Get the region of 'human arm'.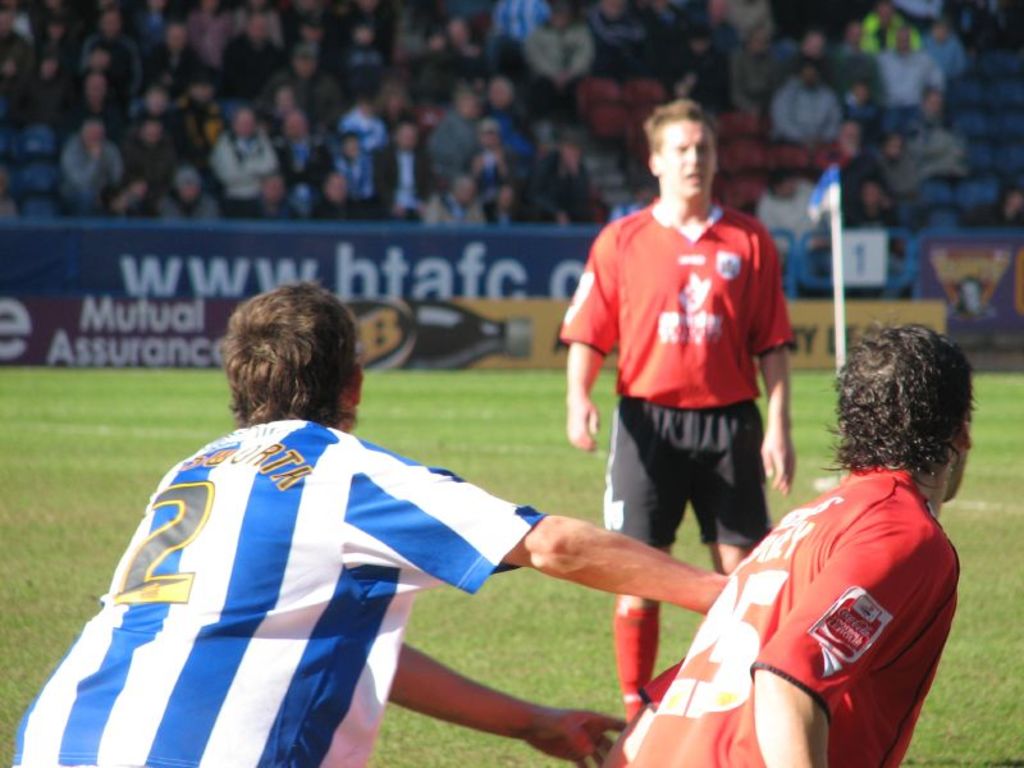
(left=819, top=108, right=837, bottom=146).
